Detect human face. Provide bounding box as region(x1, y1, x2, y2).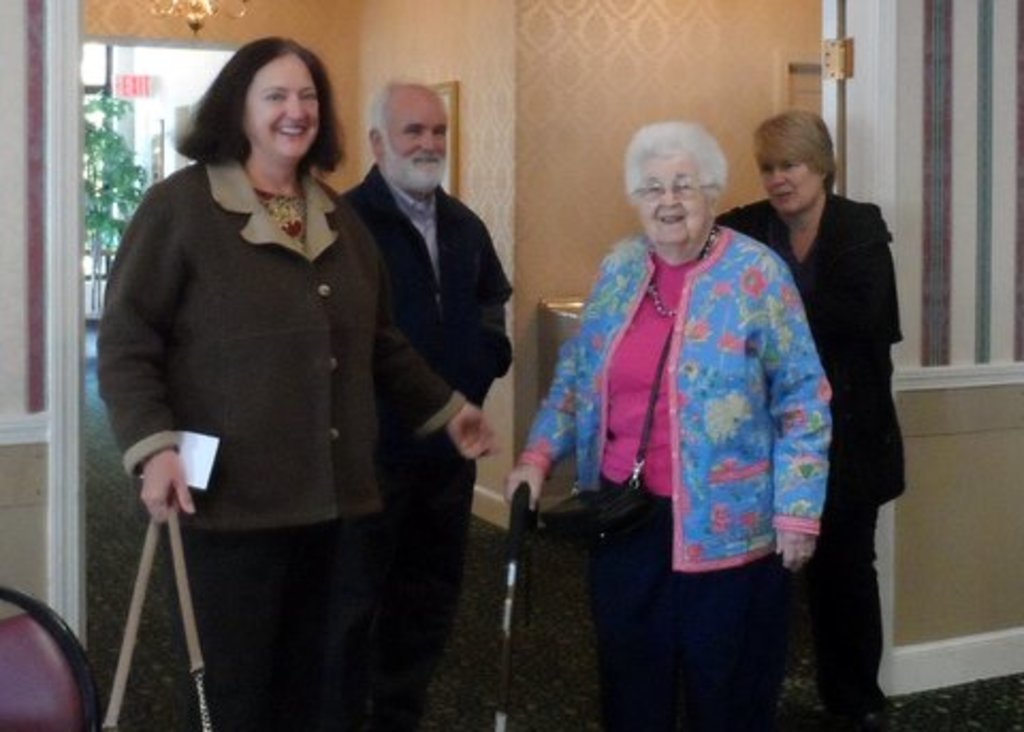
region(378, 100, 448, 186).
